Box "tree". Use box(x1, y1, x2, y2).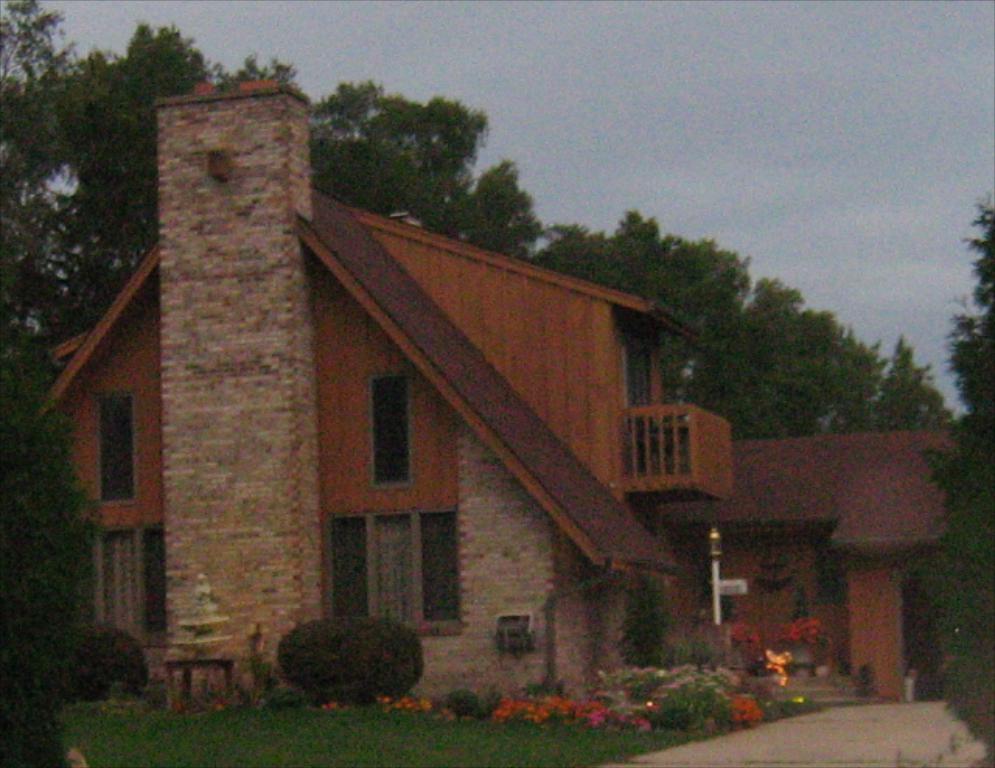
box(944, 199, 993, 442).
